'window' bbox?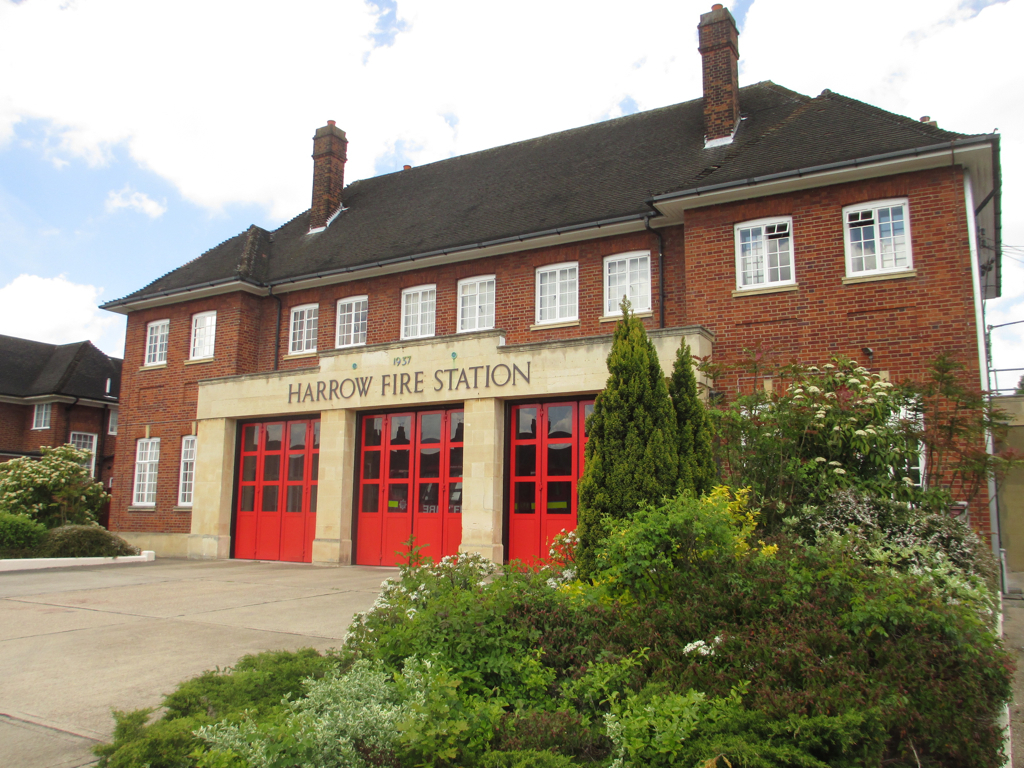
<bbox>135, 317, 170, 369</bbox>
